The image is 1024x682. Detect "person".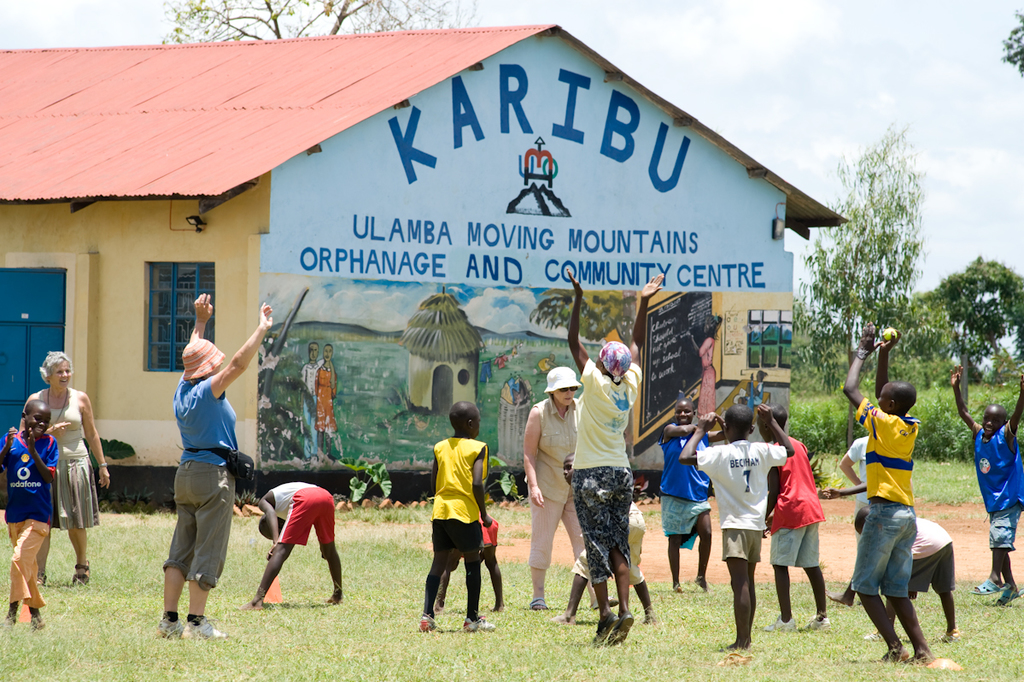
Detection: <region>152, 292, 275, 645</region>.
